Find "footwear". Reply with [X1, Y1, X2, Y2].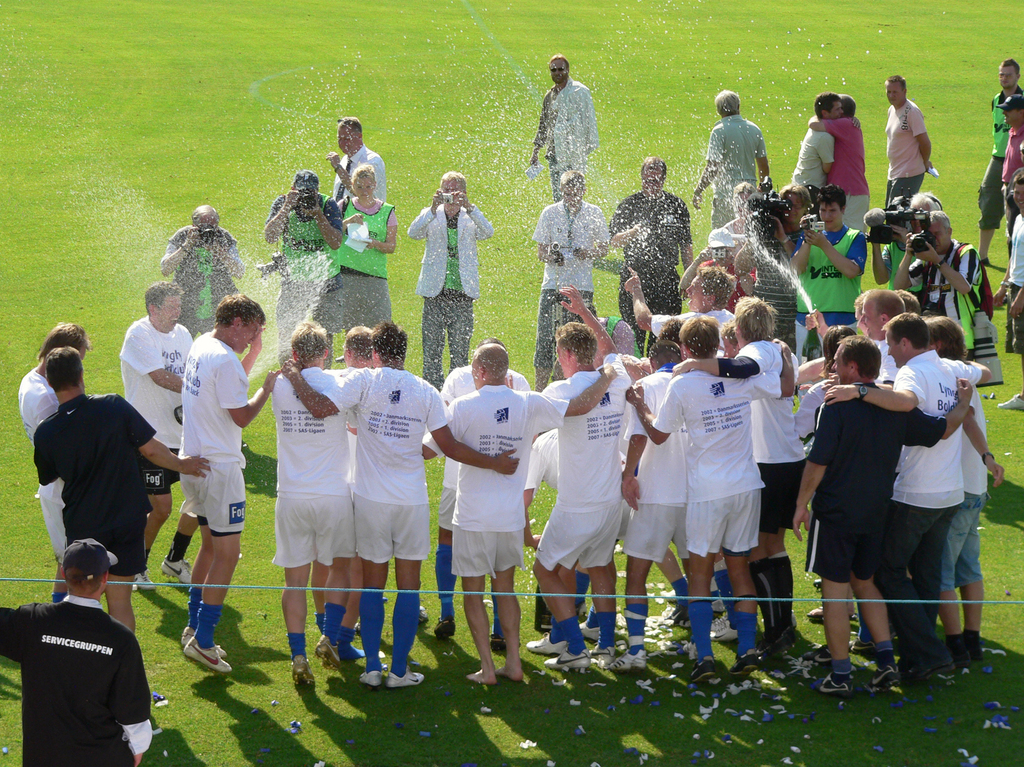
[803, 642, 832, 668].
